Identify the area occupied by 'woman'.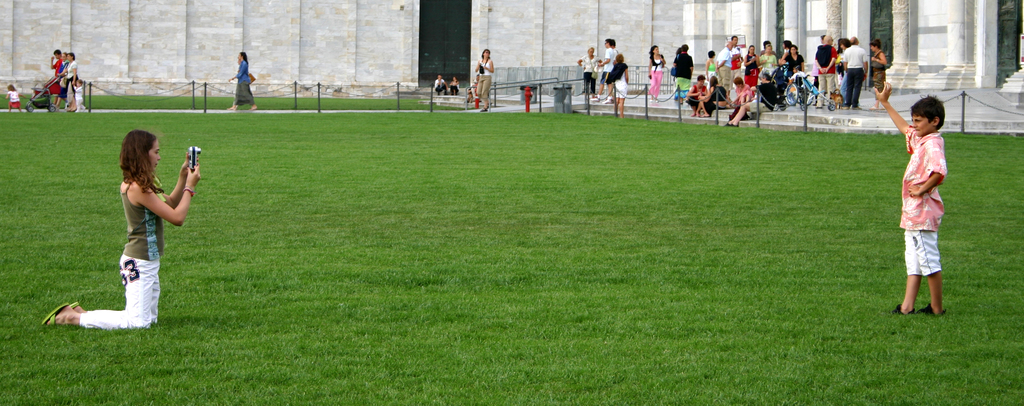
Area: 675, 41, 695, 101.
